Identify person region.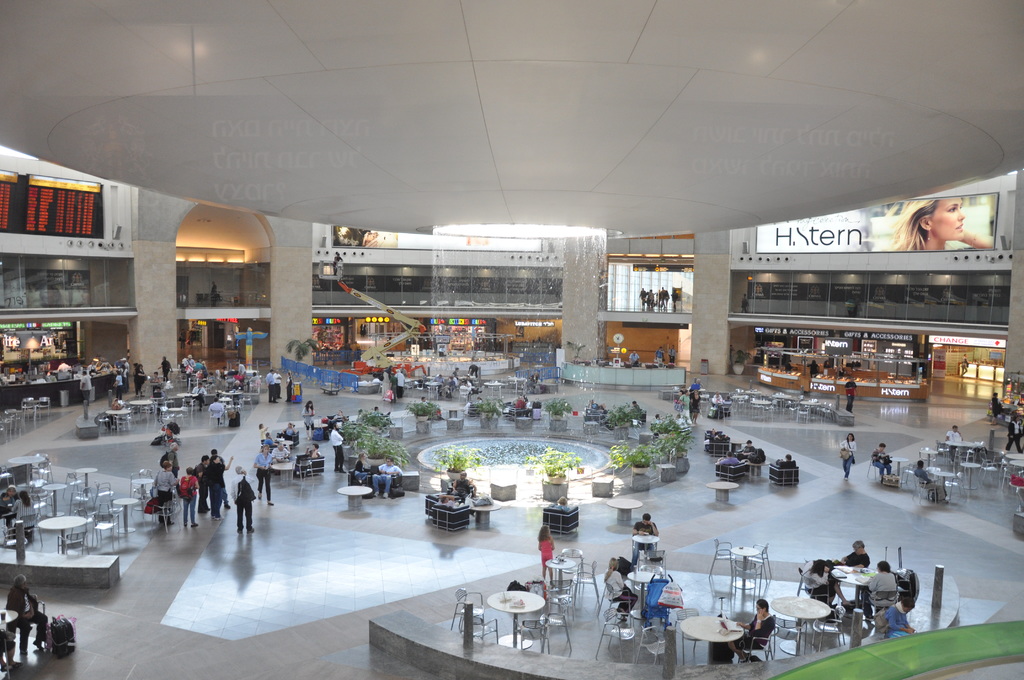
Region: detection(862, 559, 900, 625).
